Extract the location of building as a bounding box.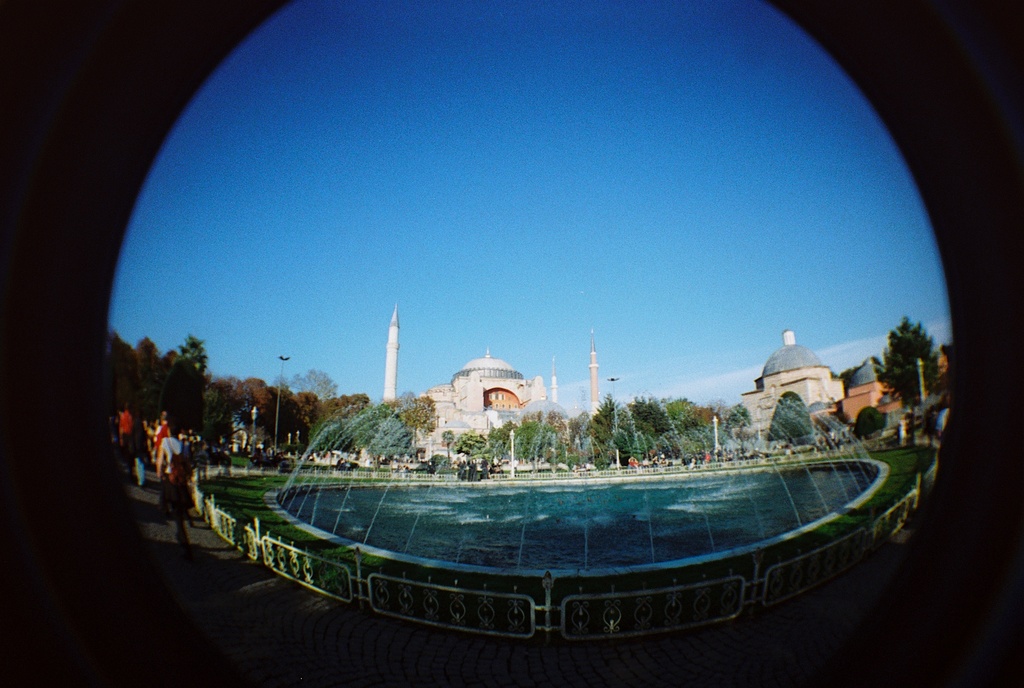
detection(732, 331, 851, 449).
